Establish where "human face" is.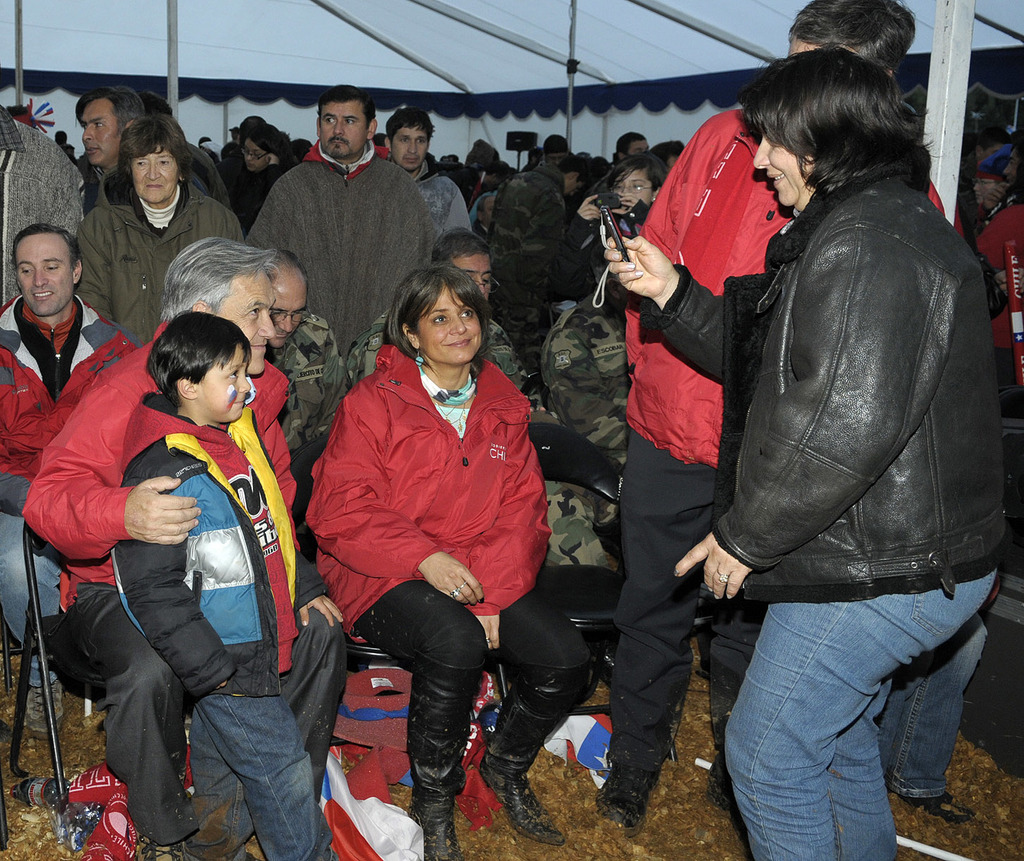
Established at <box>320,98,366,157</box>.
